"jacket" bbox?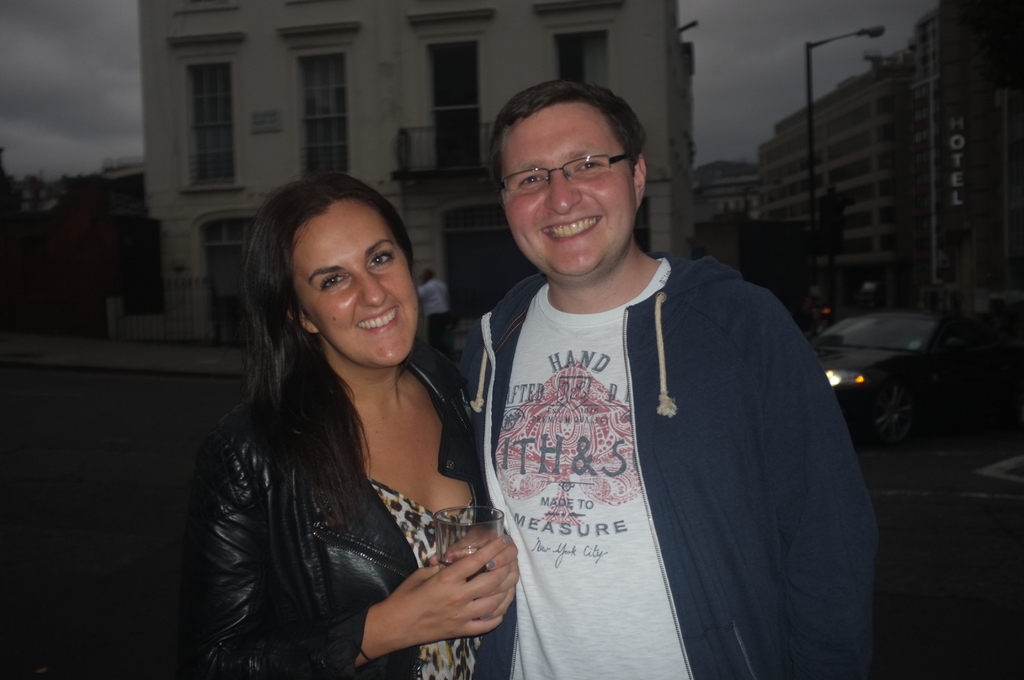
[x1=352, y1=171, x2=782, y2=679]
